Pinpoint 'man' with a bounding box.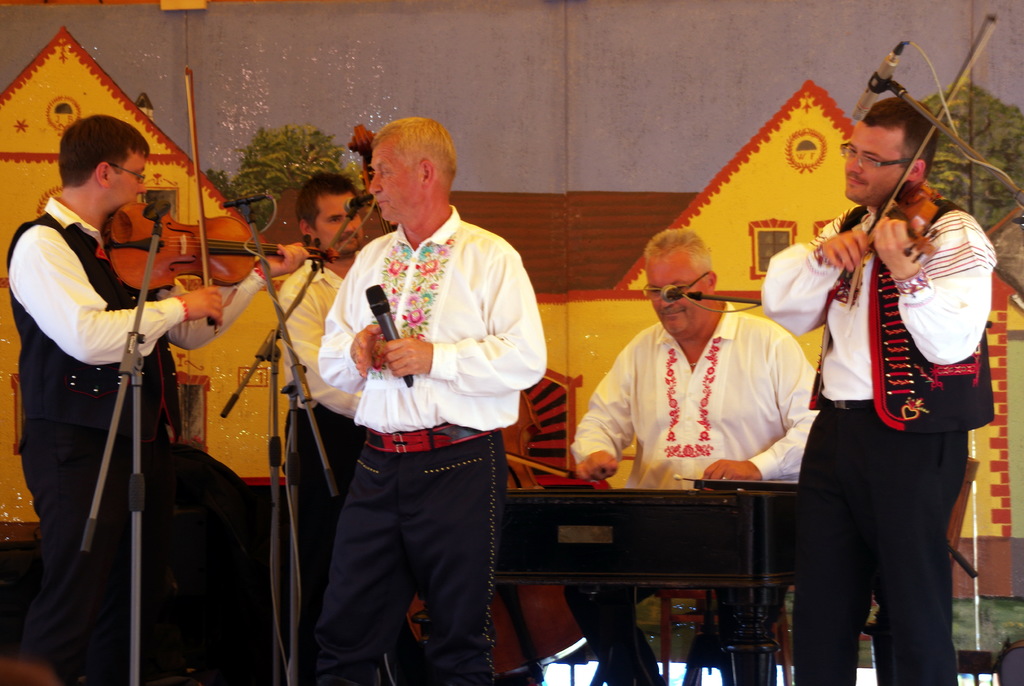
left=763, top=89, right=998, bottom=685.
